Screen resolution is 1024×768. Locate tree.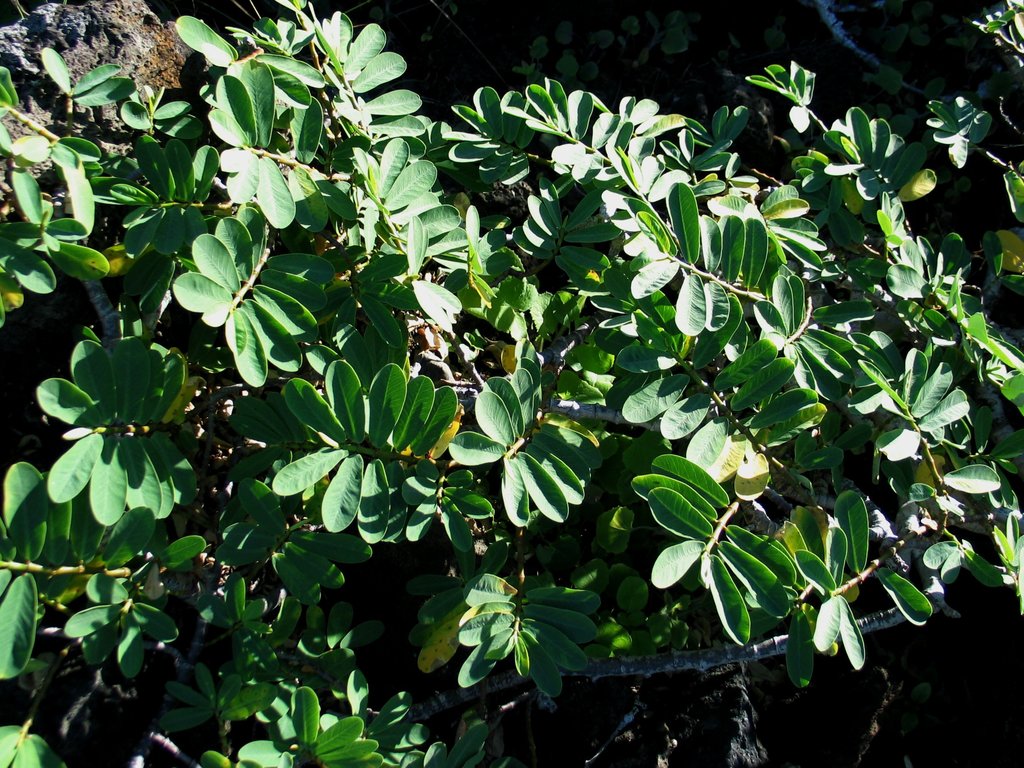
{"left": 0, "top": 0, "right": 1023, "bottom": 767}.
